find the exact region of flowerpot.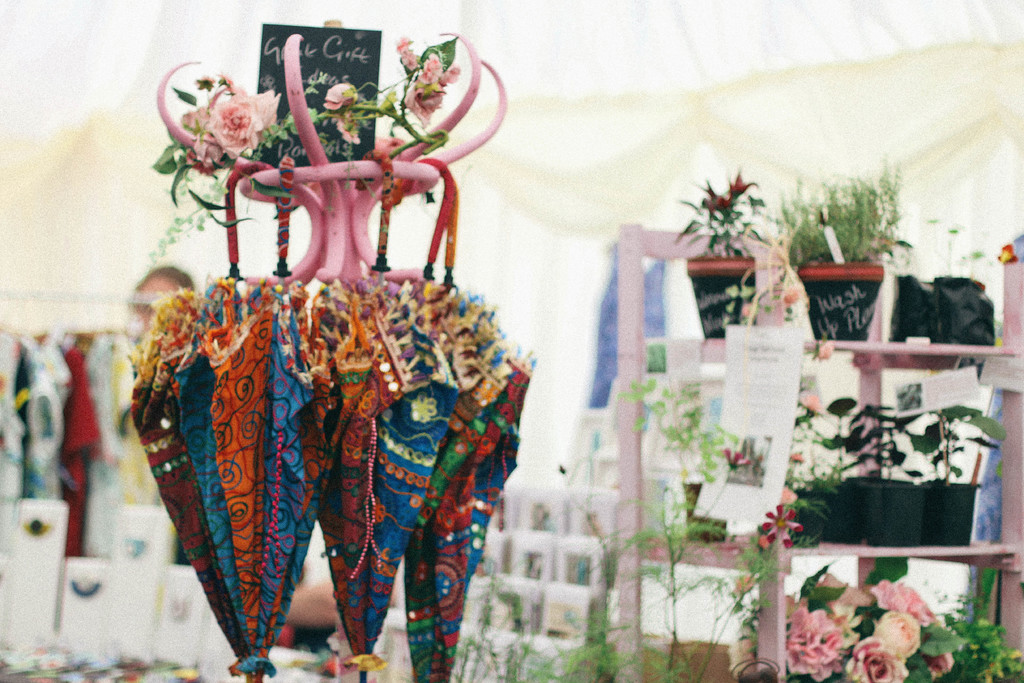
Exact region: [left=686, top=258, right=780, bottom=339].
